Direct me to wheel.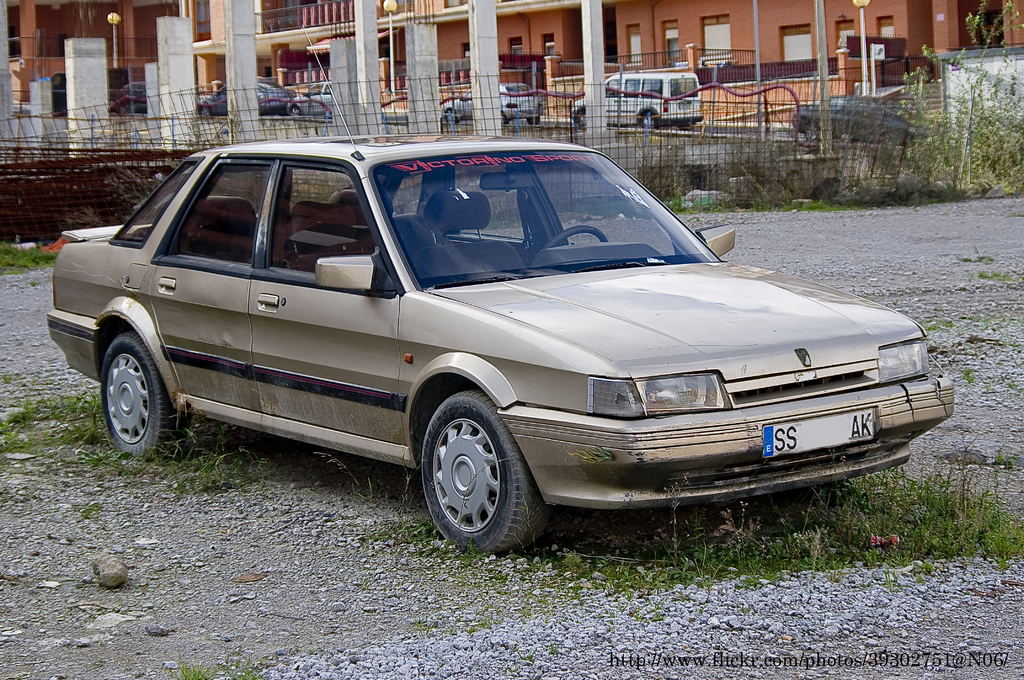
Direction: (x1=116, y1=106, x2=127, y2=115).
